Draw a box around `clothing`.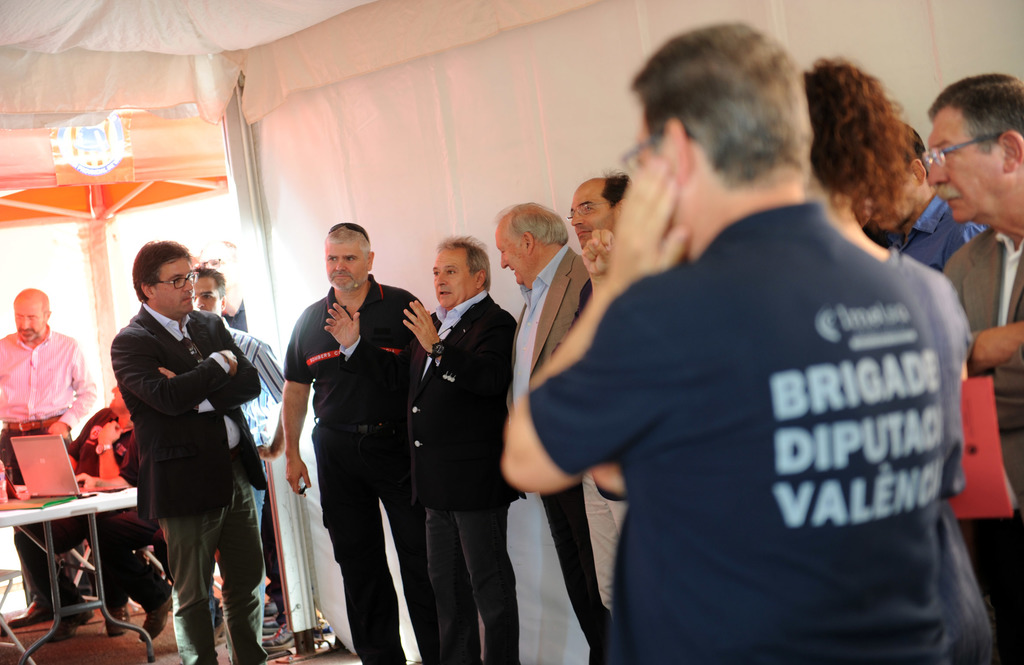
[580,282,632,600].
